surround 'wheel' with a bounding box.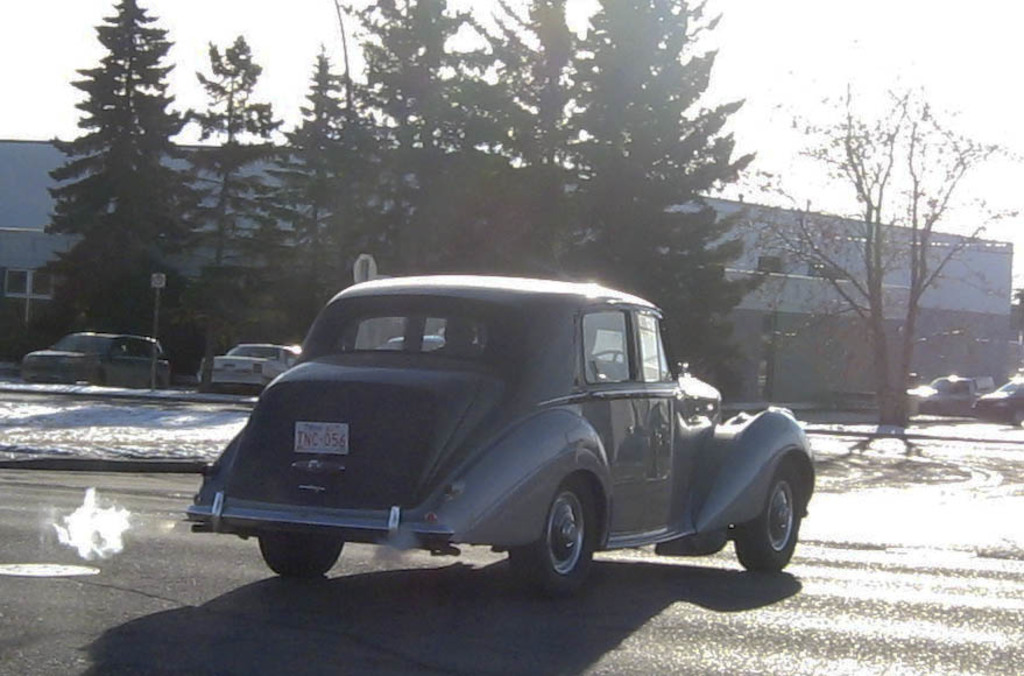
[x1=1008, y1=413, x2=1023, y2=423].
